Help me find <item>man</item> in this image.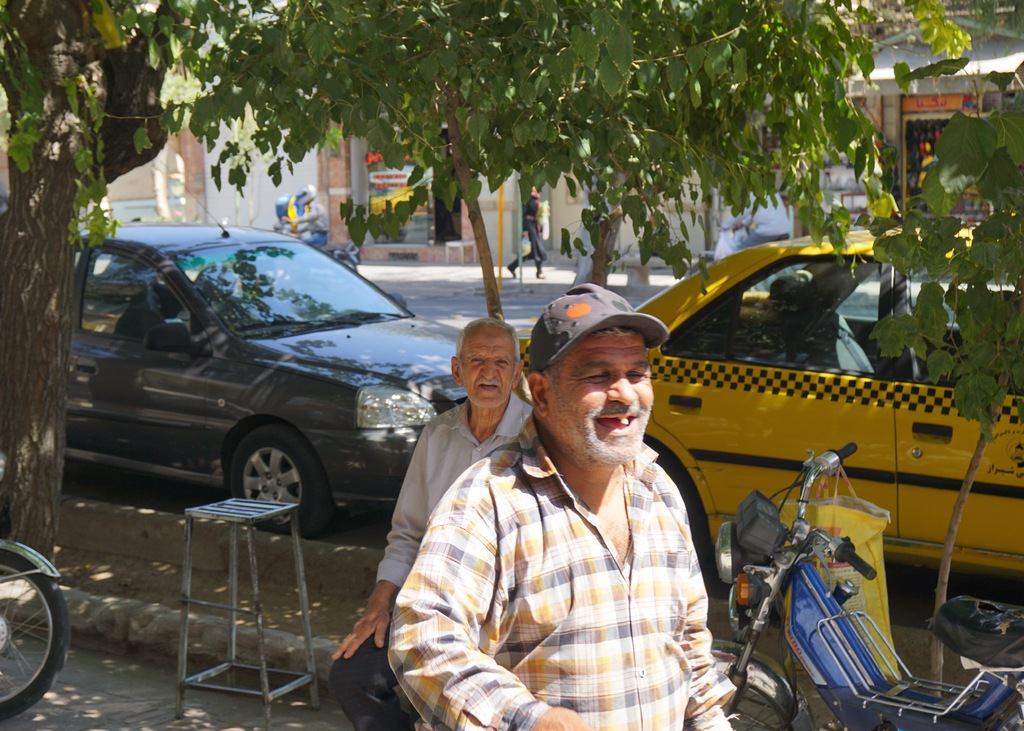
Found it: (426,275,736,730).
